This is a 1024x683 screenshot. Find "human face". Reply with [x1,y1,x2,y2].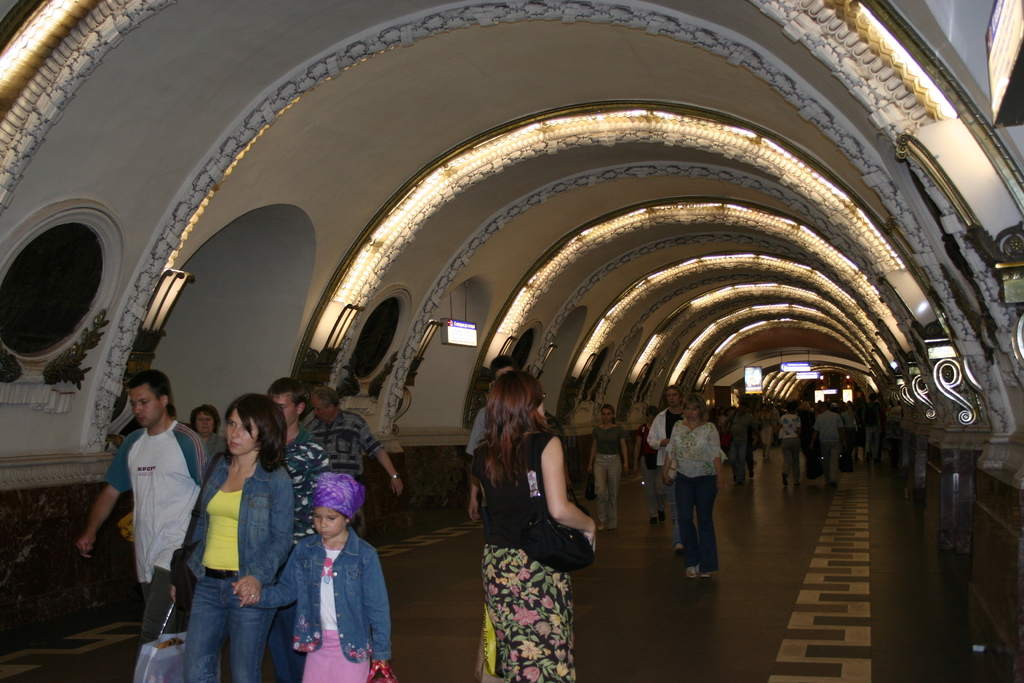
[311,399,331,421].
